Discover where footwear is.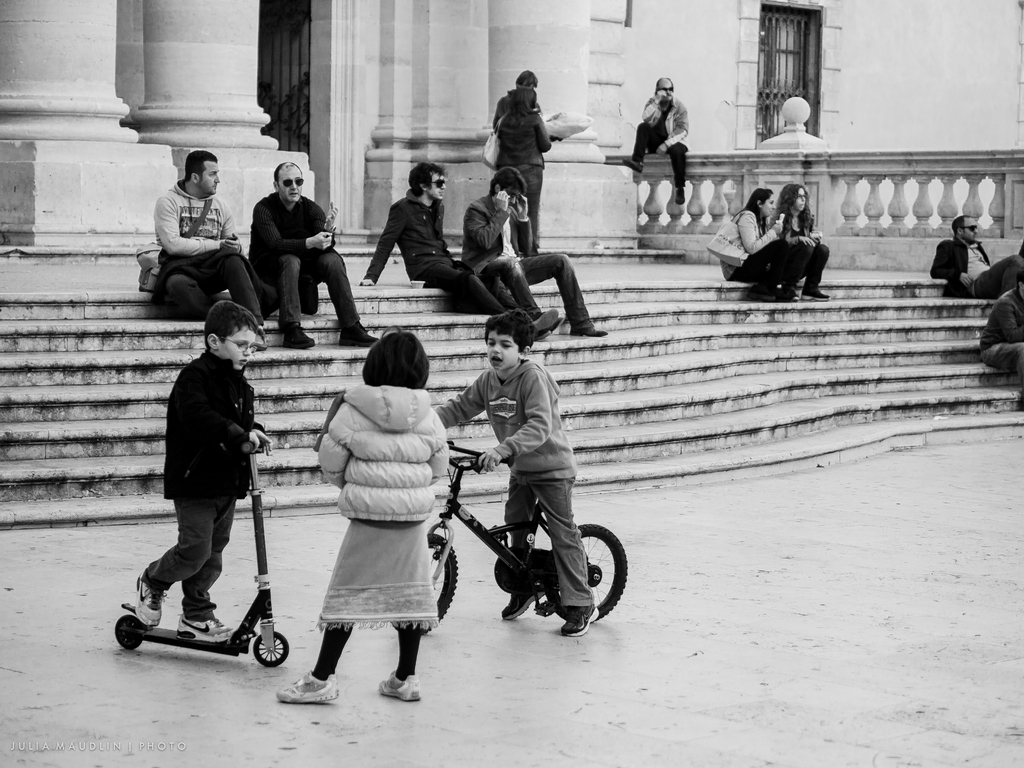
Discovered at select_region(675, 191, 686, 207).
